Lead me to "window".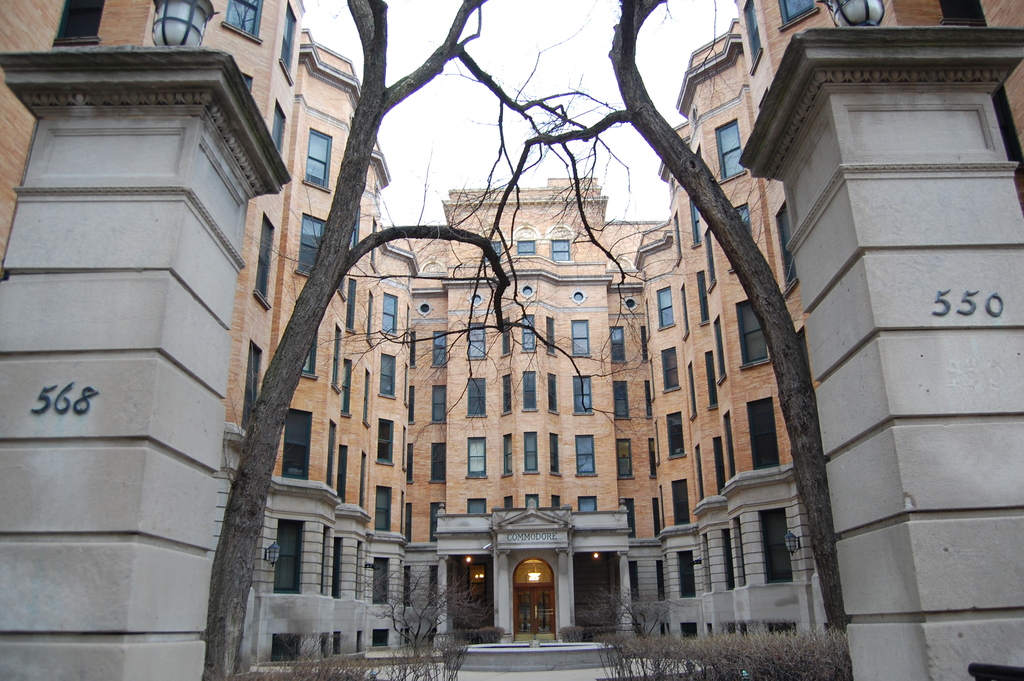
Lead to box(461, 324, 486, 361).
